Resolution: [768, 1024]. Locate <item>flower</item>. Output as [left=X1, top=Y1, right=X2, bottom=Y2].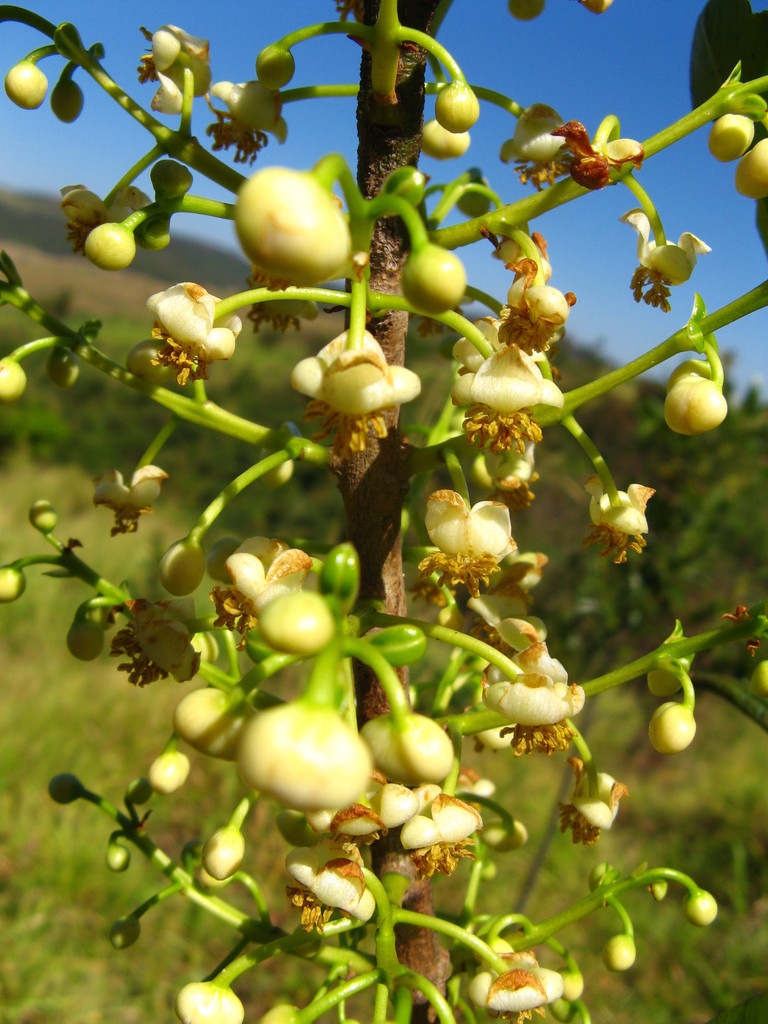
[left=421, top=477, right=529, bottom=589].
